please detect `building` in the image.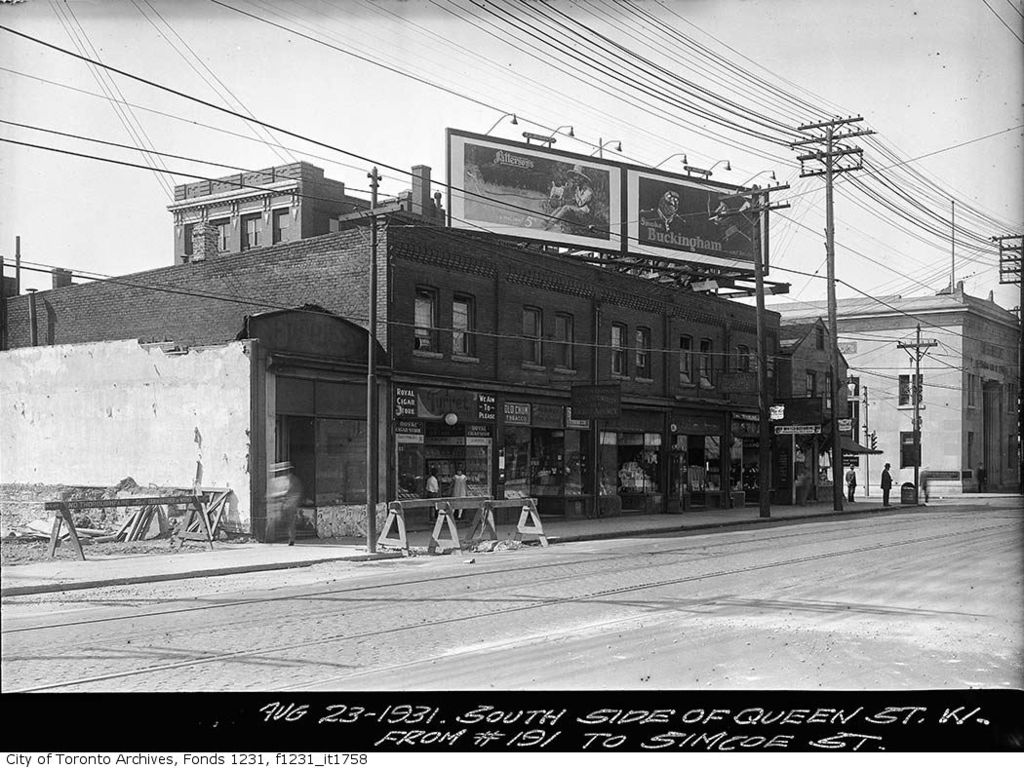
x1=0 y1=160 x2=772 y2=537.
